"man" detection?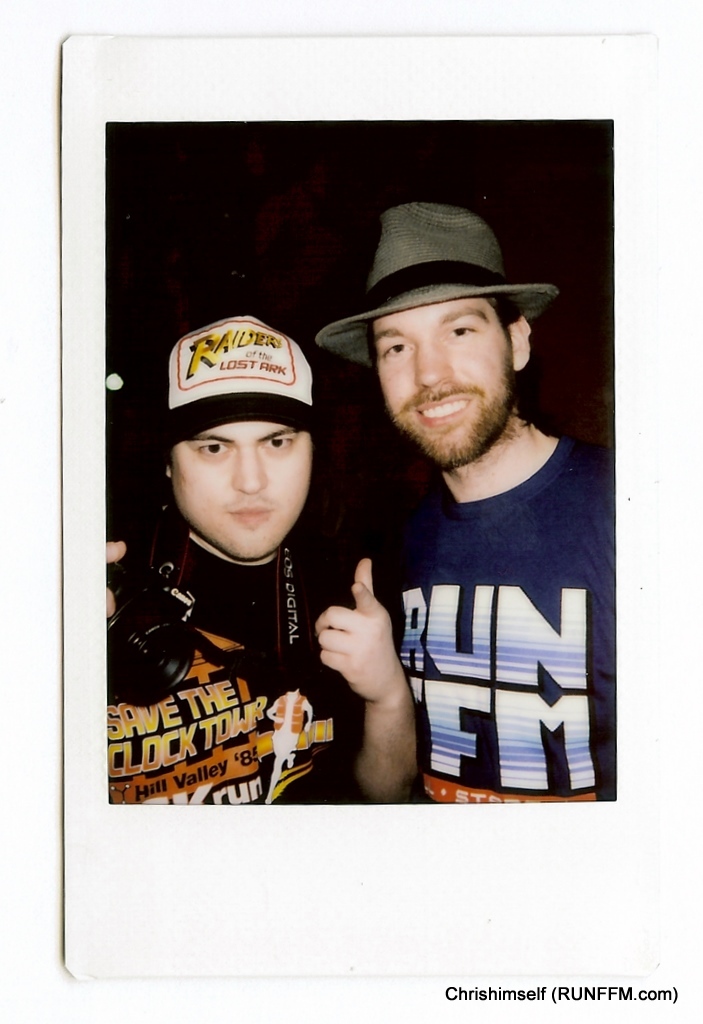
l=290, t=161, r=629, b=805
